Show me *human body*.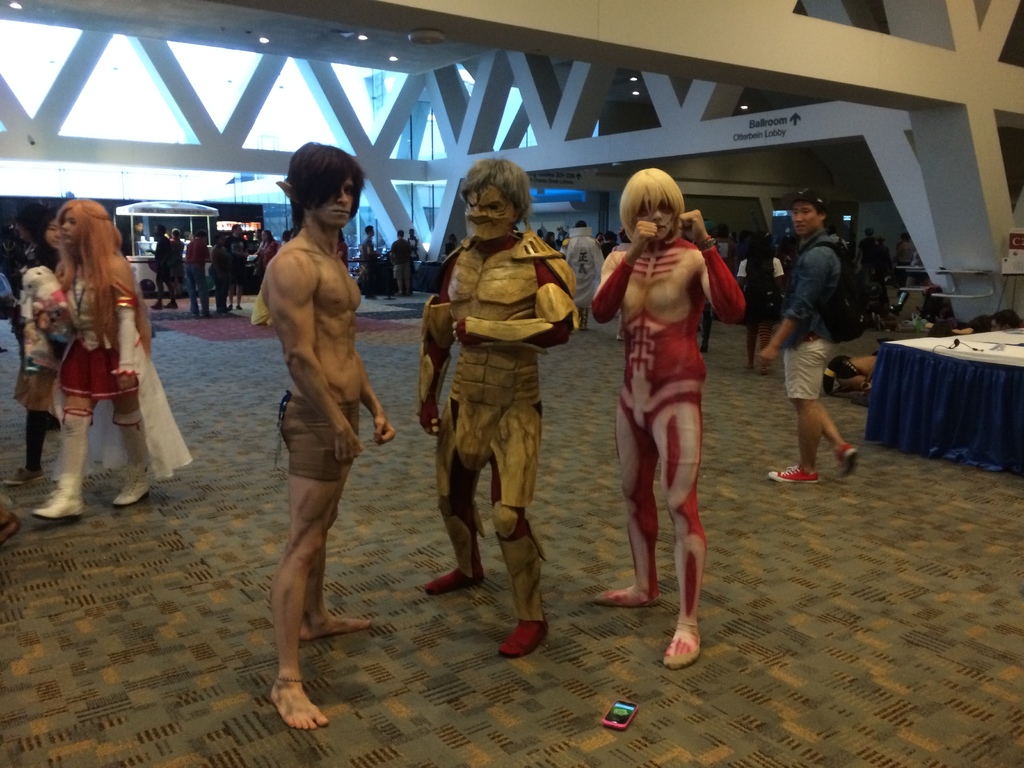
*human body* is here: (594, 157, 735, 662).
